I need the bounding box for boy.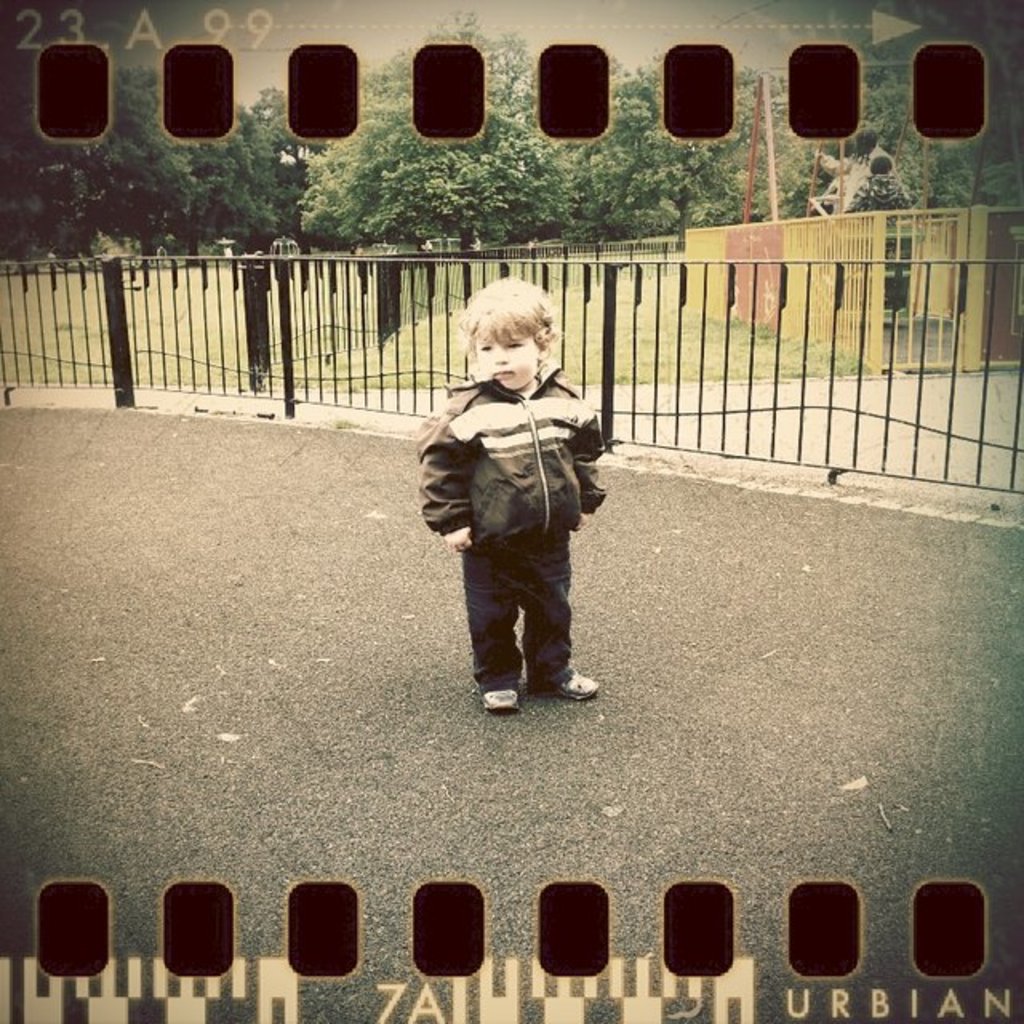
Here it is: BBox(422, 270, 603, 715).
